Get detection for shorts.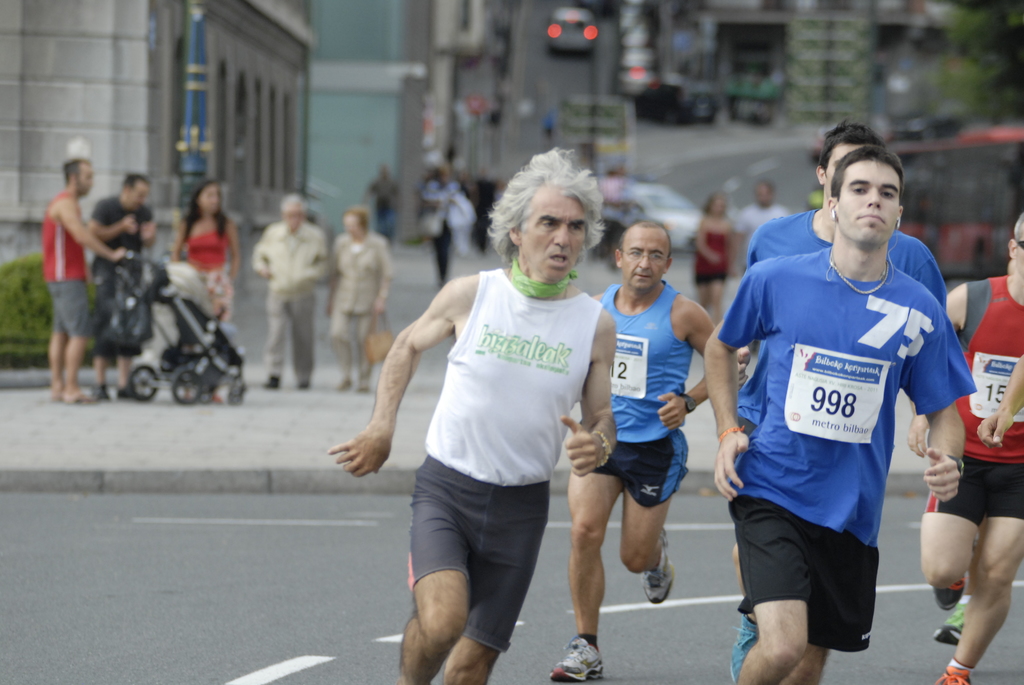
Detection: region(927, 456, 1023, 528).
